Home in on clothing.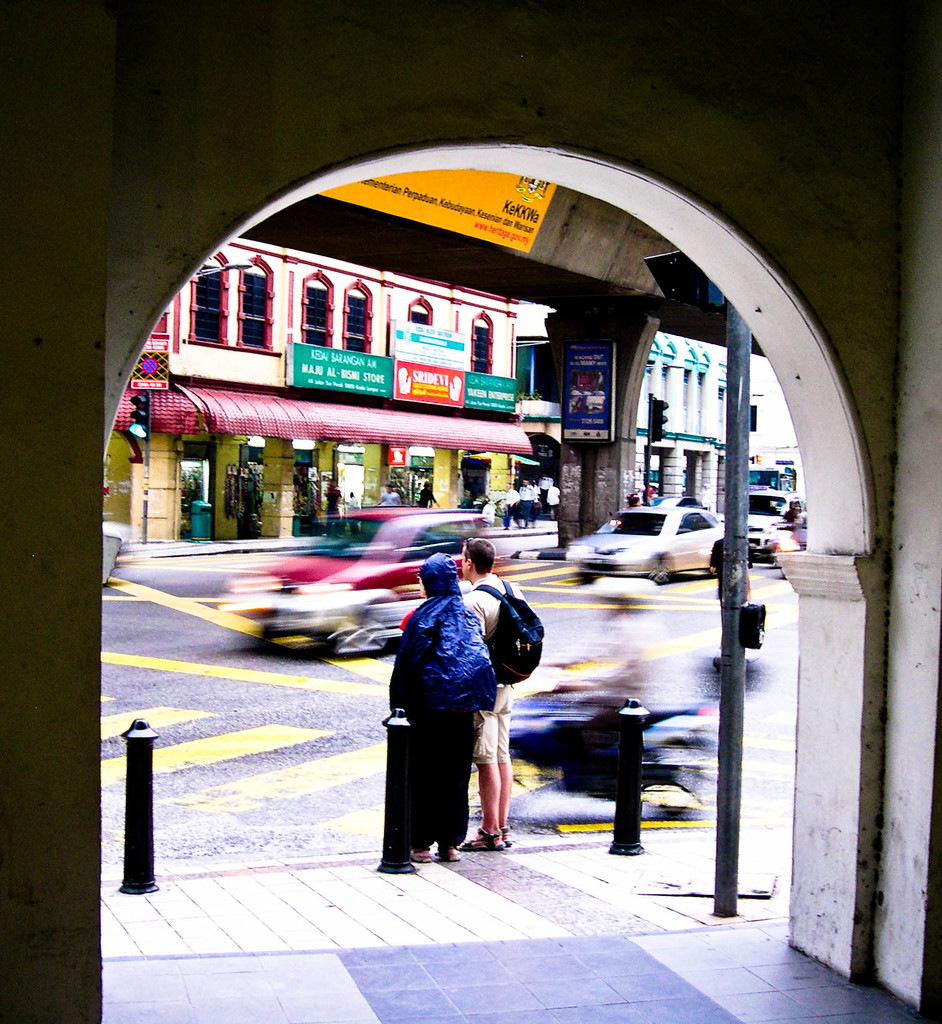
Homed in at Rect(381, 488, 400, 506).
